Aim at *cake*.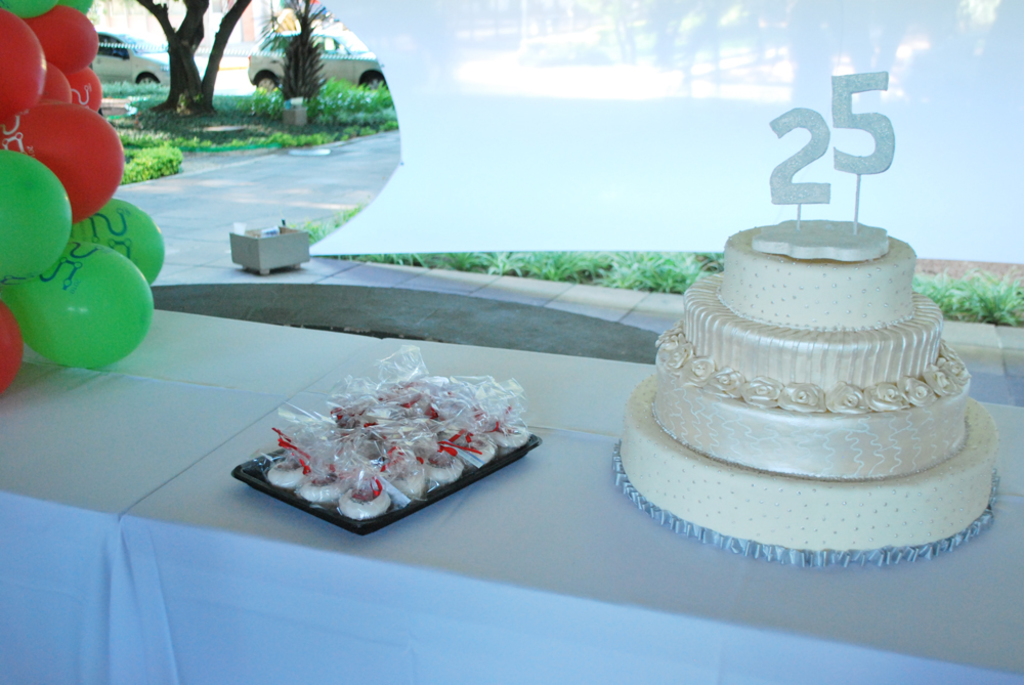
Aimed at bbox=(615, 222, 1002, 550).
